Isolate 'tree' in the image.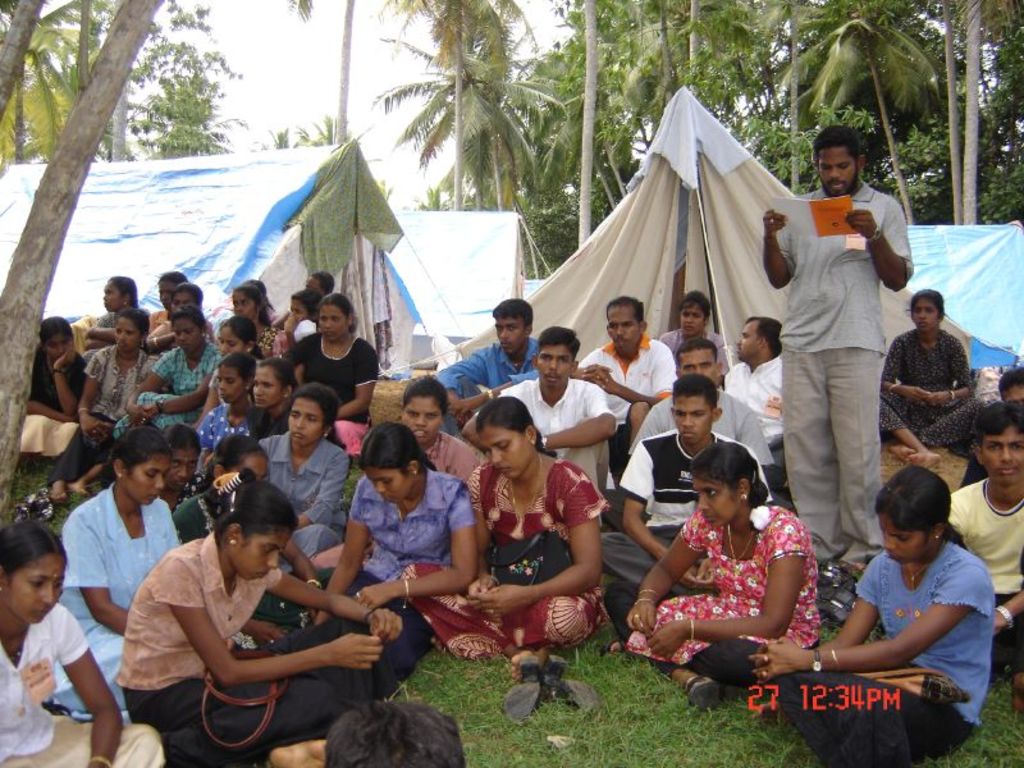
Isolated region: detection(134, 69, 229, 160).
